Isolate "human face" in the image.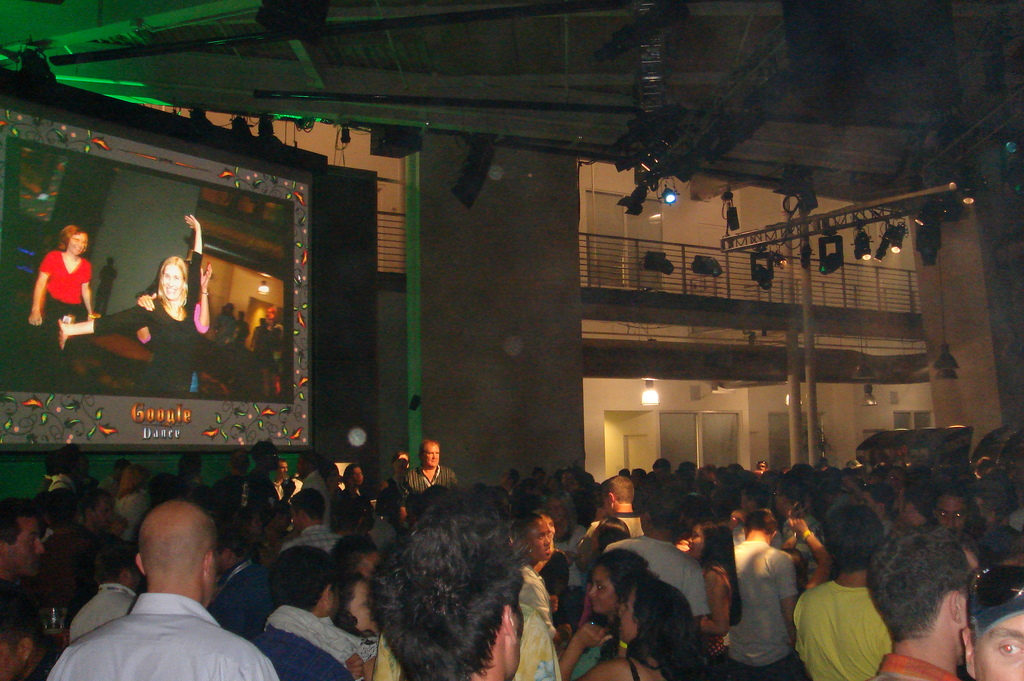
Isolated region: rect(94, 500, 111, 529).
